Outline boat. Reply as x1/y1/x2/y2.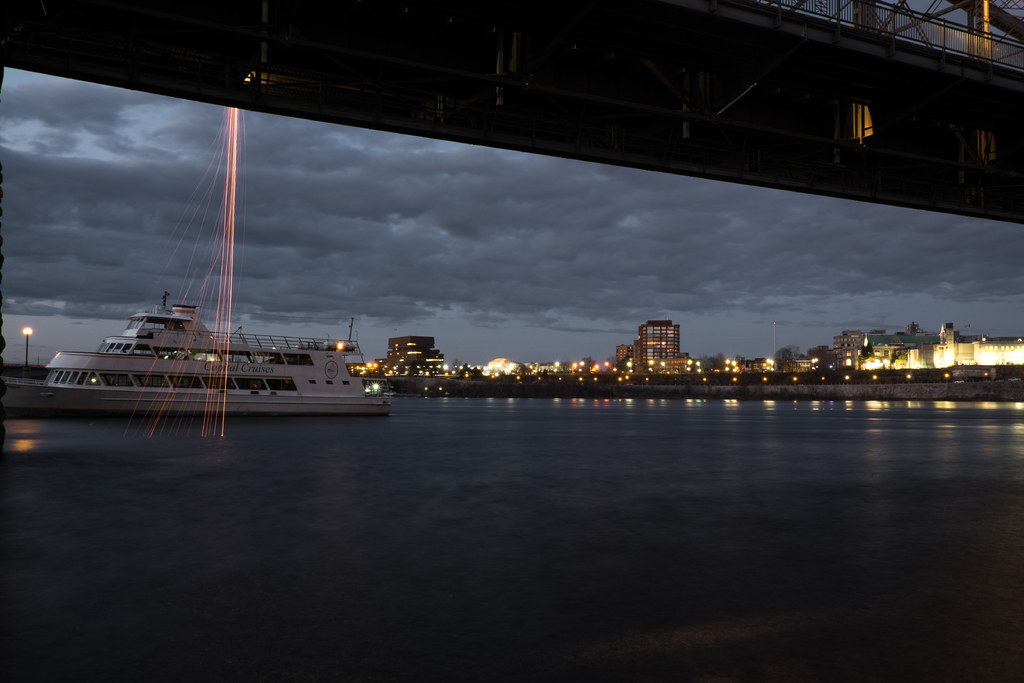
15/140/396/434.
